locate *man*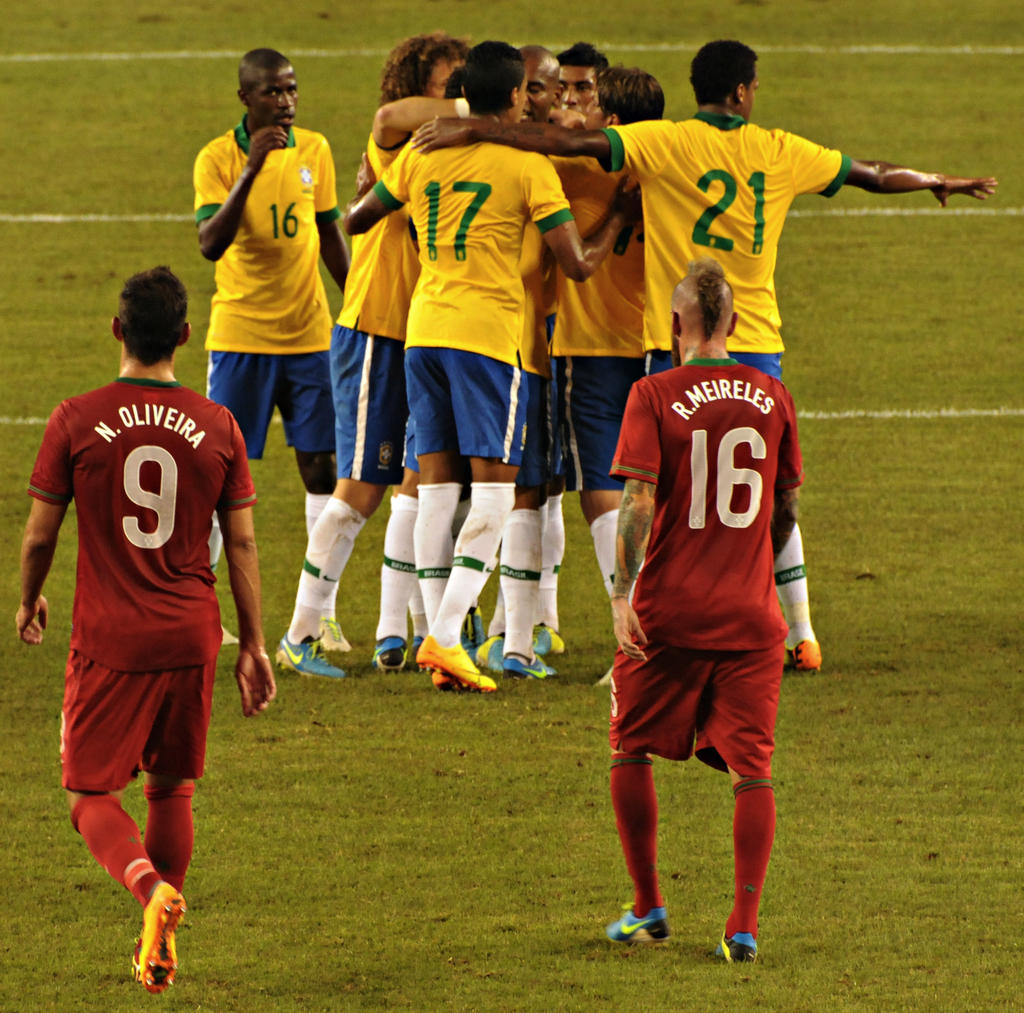
left=274, top=30, right=473, bottom=681
